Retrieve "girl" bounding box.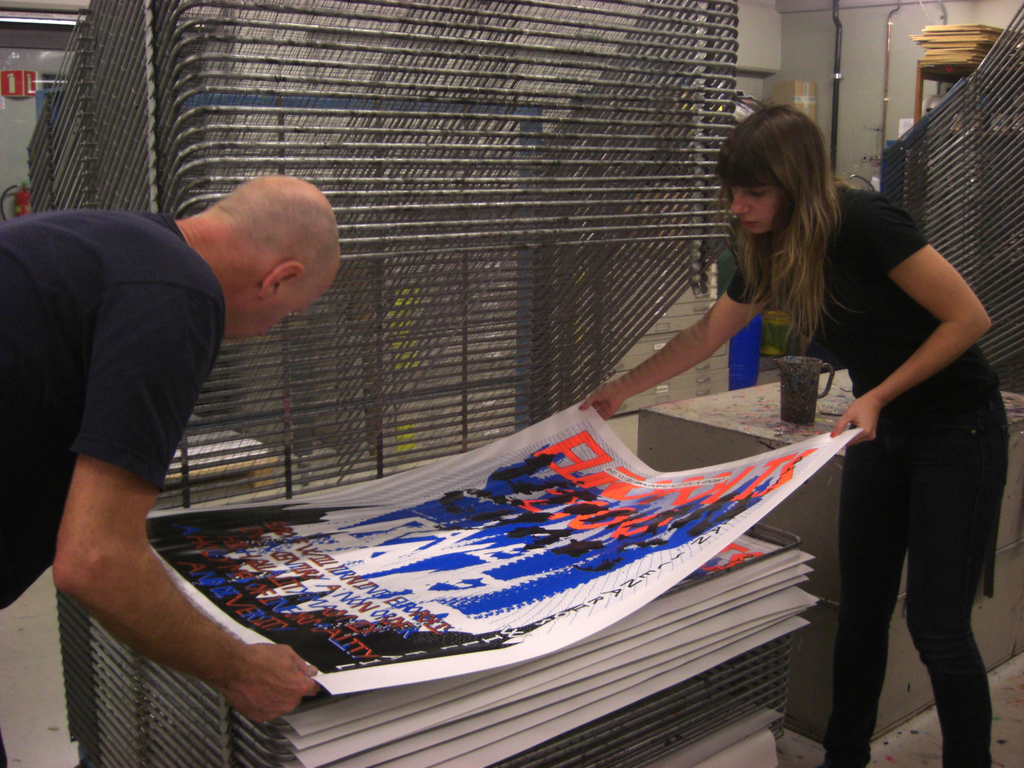
Bounding box: [left=580, top=102, right=1010, bottom=767].
